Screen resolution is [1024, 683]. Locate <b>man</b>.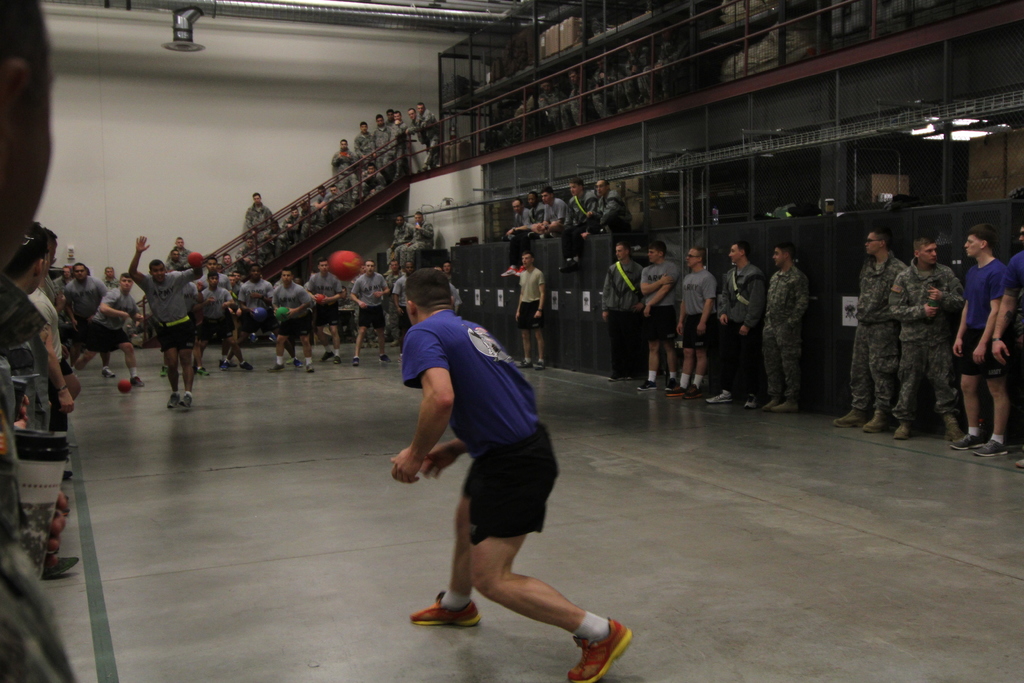
region(390, 217, 416, 253).
